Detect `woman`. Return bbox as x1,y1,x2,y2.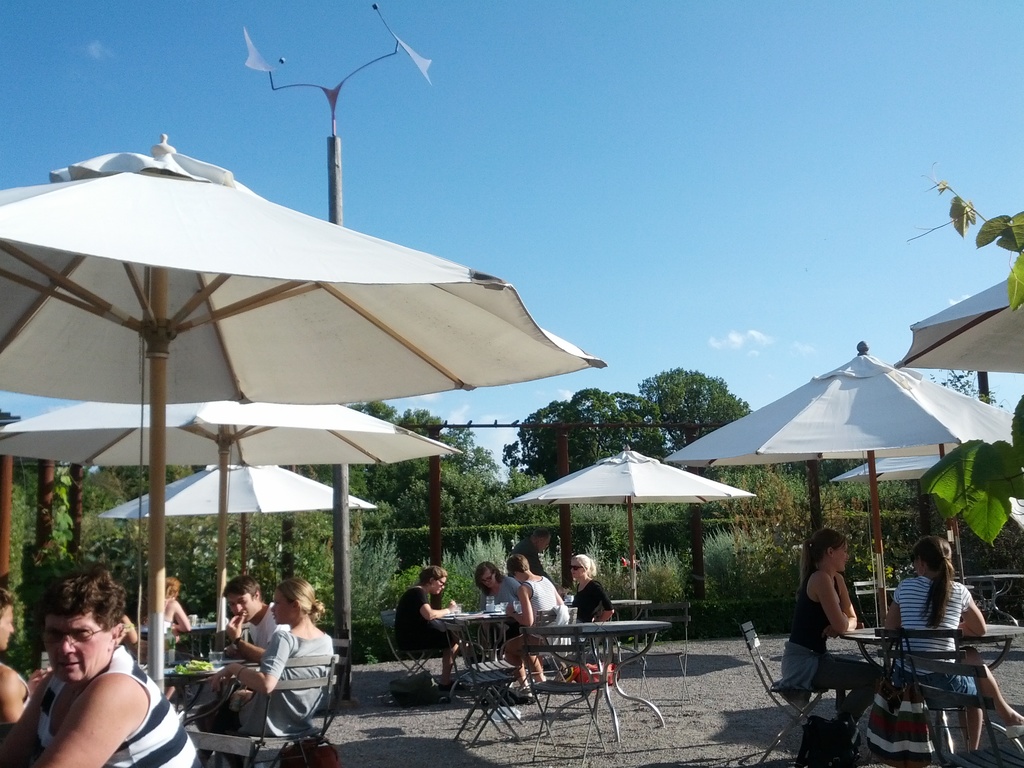
0,558,197,767.
